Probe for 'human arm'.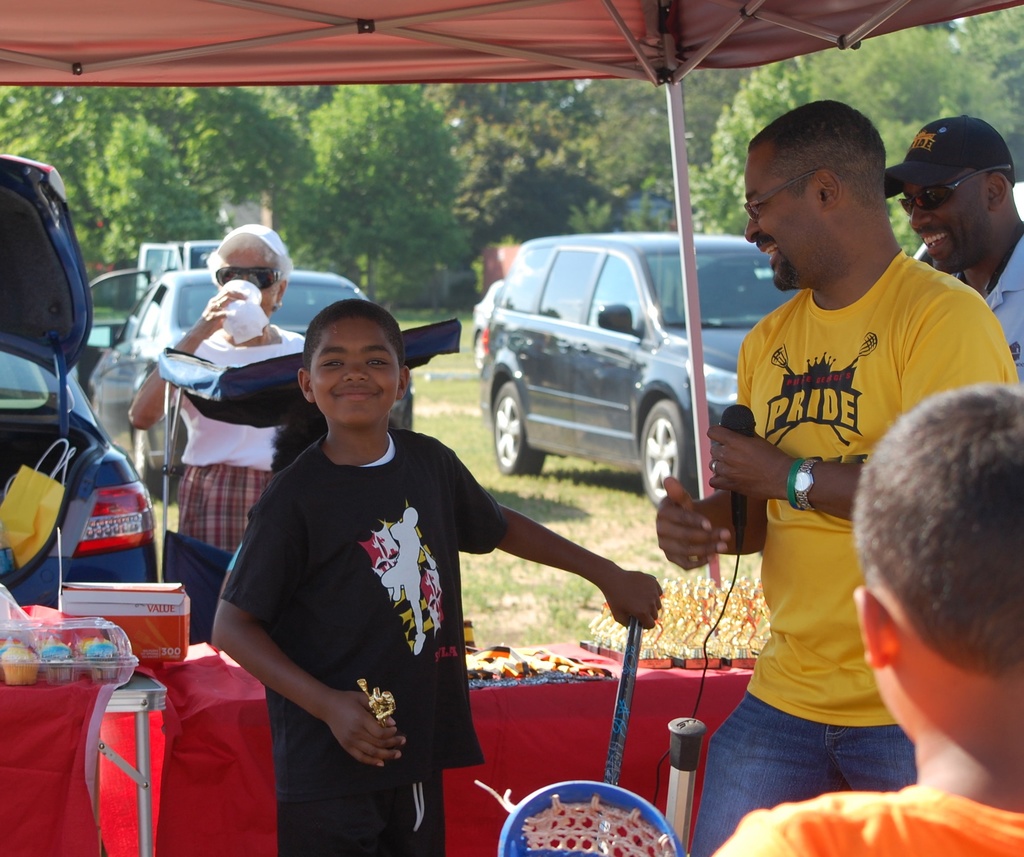
Probe result: l=655, t=476, r=768, b=578.
